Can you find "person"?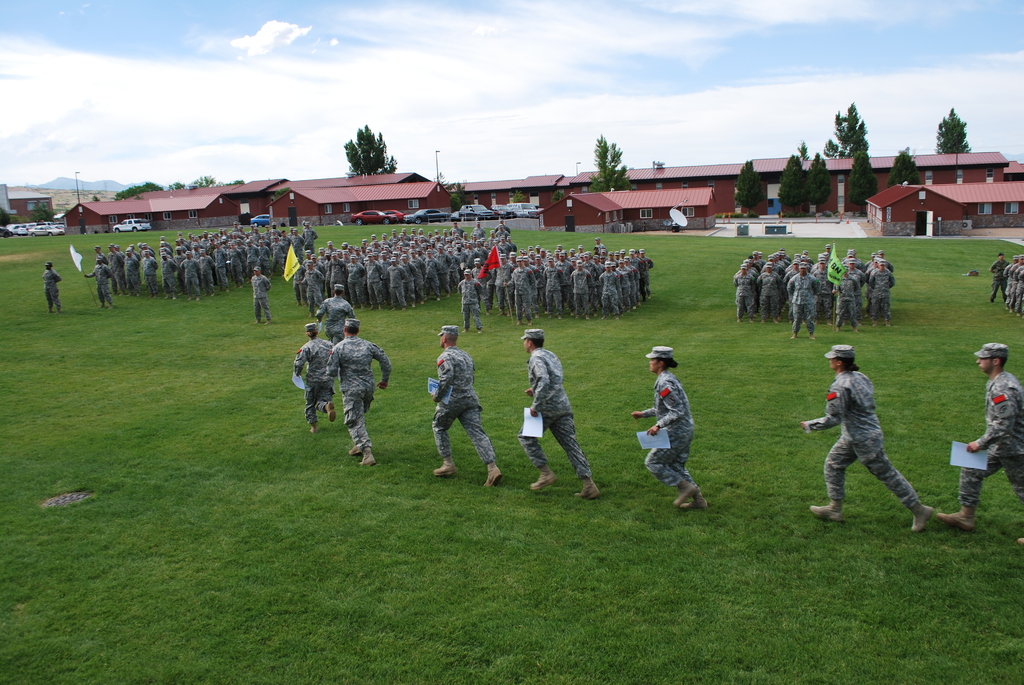
Yes, bounding box: Rect(316, 281, 359, 370).
